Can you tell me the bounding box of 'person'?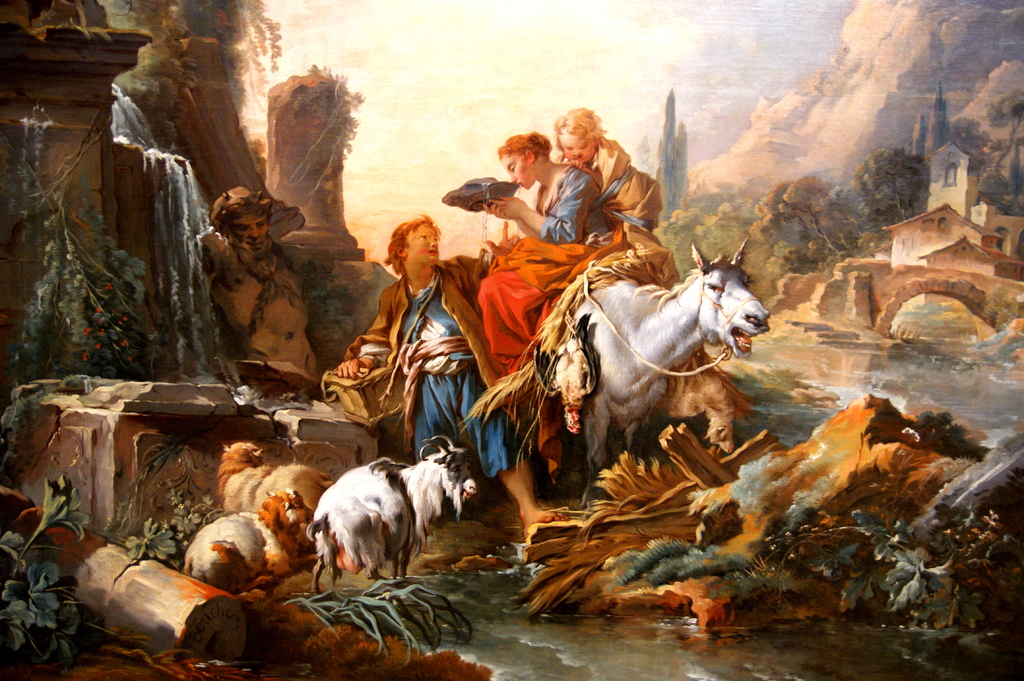
[left=198, top=187, right=325, bottom=401].
